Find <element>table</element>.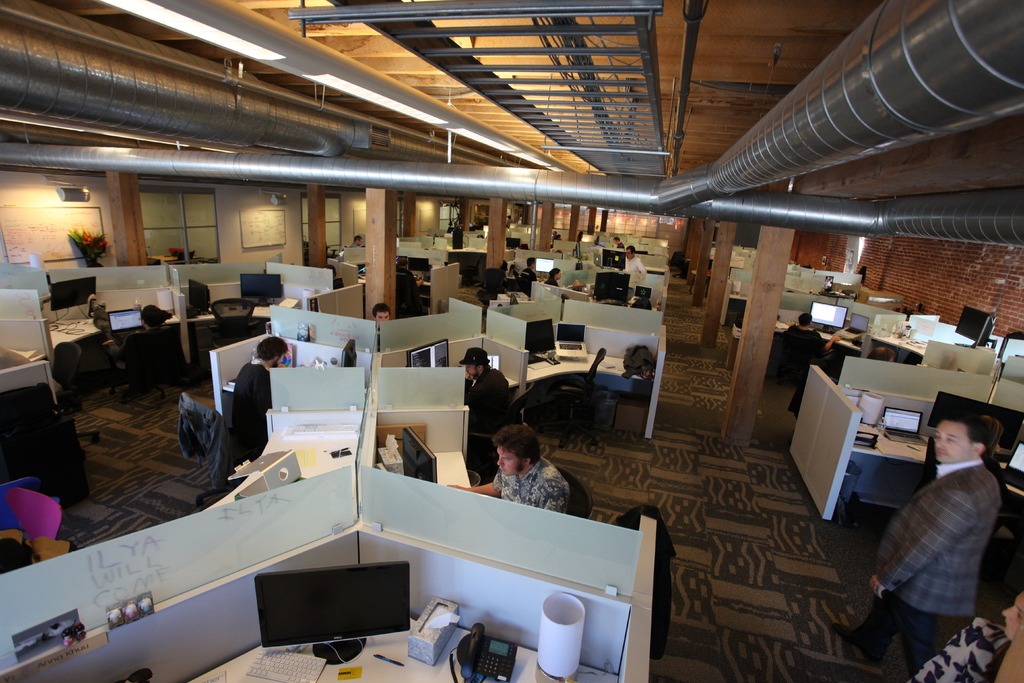
crop(820, 282, 852, 300).
